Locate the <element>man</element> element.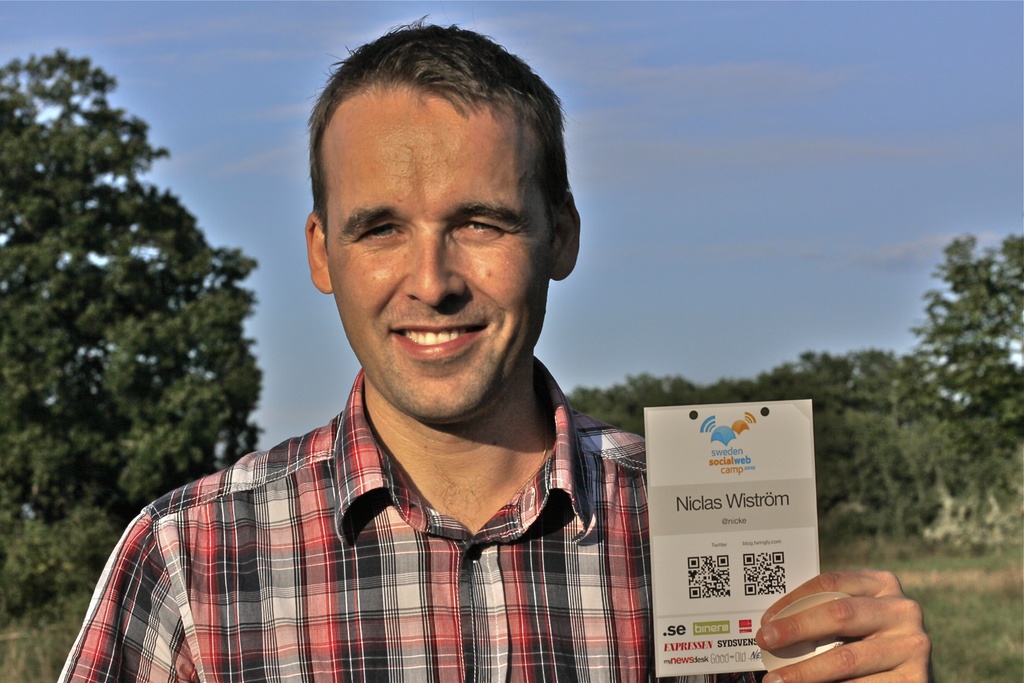
Element bbox: {"x1": 230, "y1": 49, "x2": 645, "y2": 579}.
